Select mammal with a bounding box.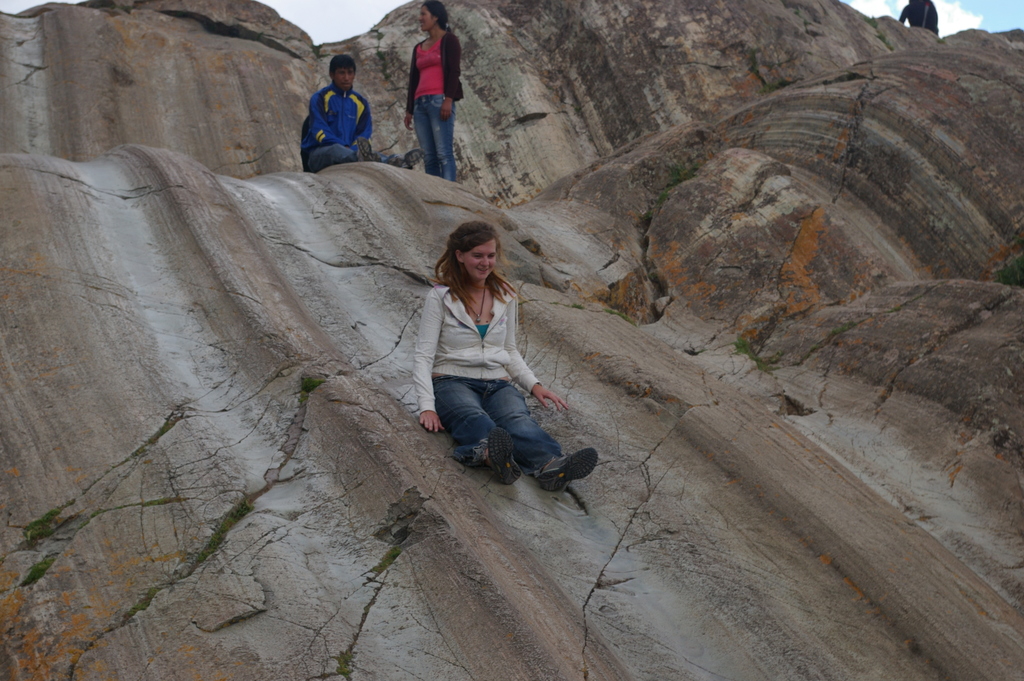
bbox(897, 0, 942, 37).
